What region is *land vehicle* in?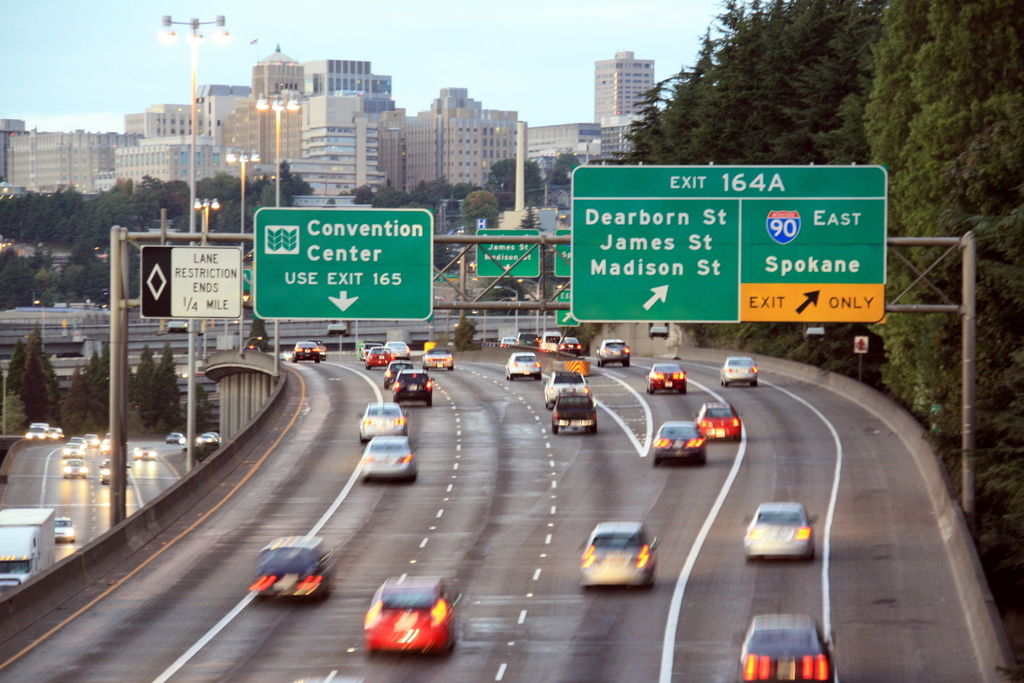
select_region(652, 361, 690, 395).
